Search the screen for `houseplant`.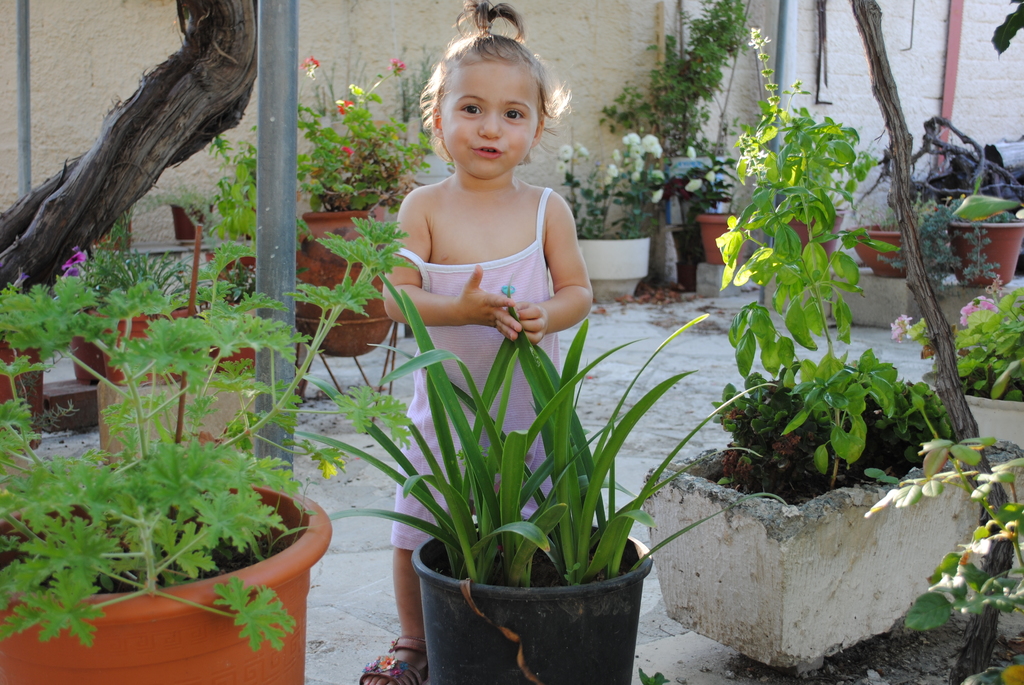
Found at bbox=[61, 235, 282, 398].
